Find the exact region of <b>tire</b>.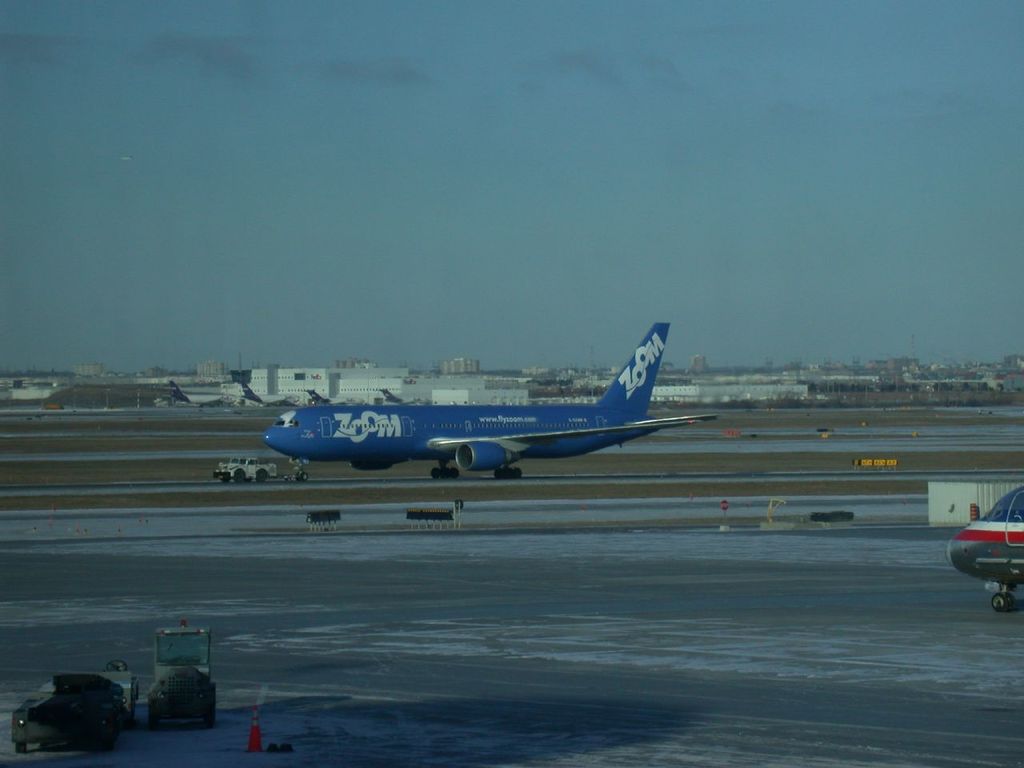
Exact region: locate(990, 592, 1012, 612).
